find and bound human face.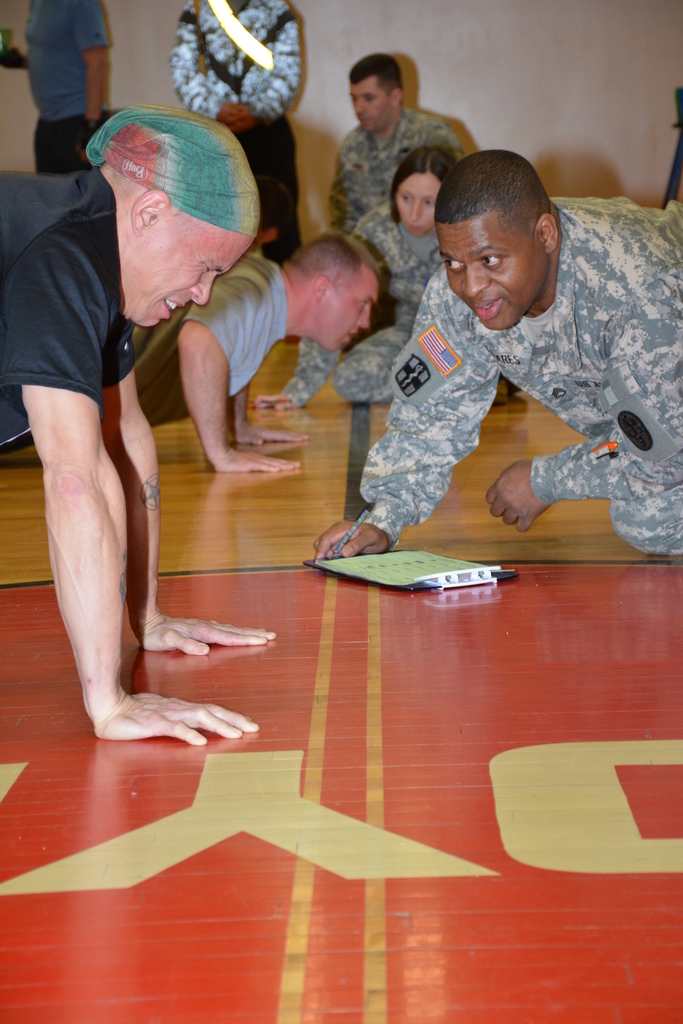
Bound: crop(329, 280, 378, 350).
